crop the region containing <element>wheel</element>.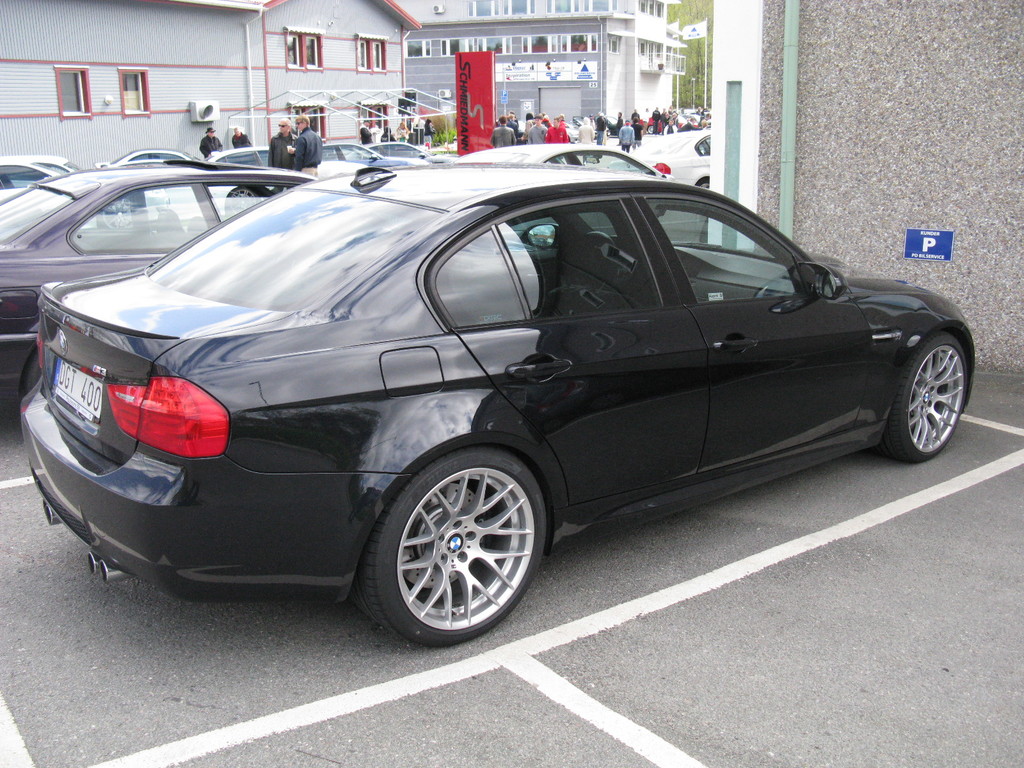
Crop region: bbox=[877, 328, 965, 461].
